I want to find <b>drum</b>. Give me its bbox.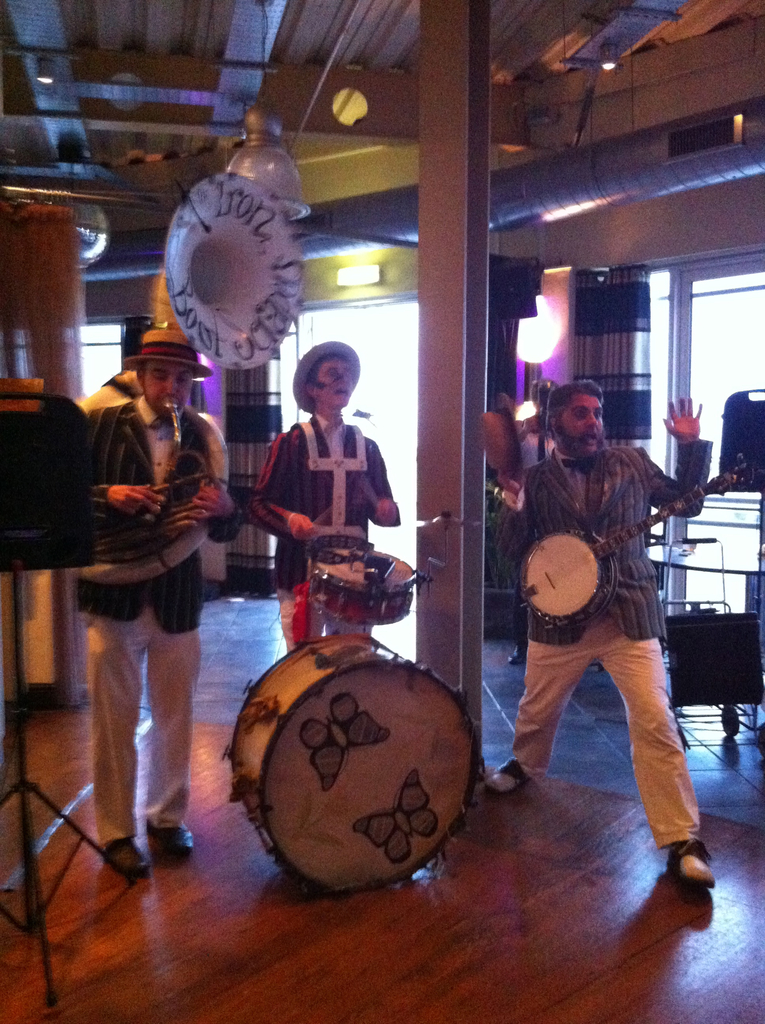
<box>220,632,480,896</box>.
